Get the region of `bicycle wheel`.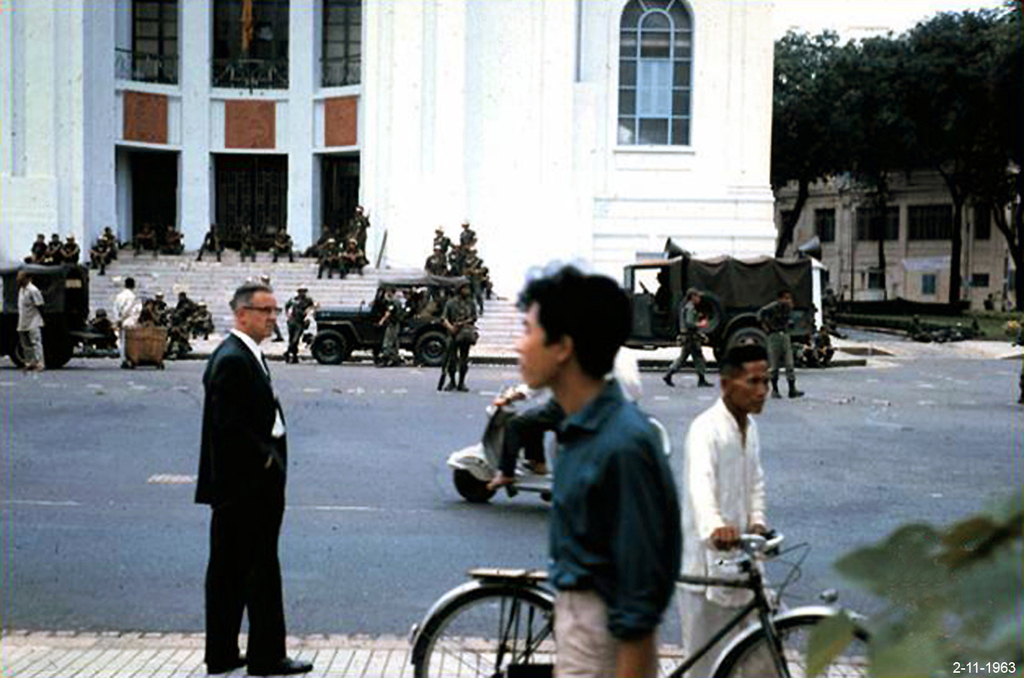
{"left": 412, "top": 582, "right": 563, "bottom": 677}.
